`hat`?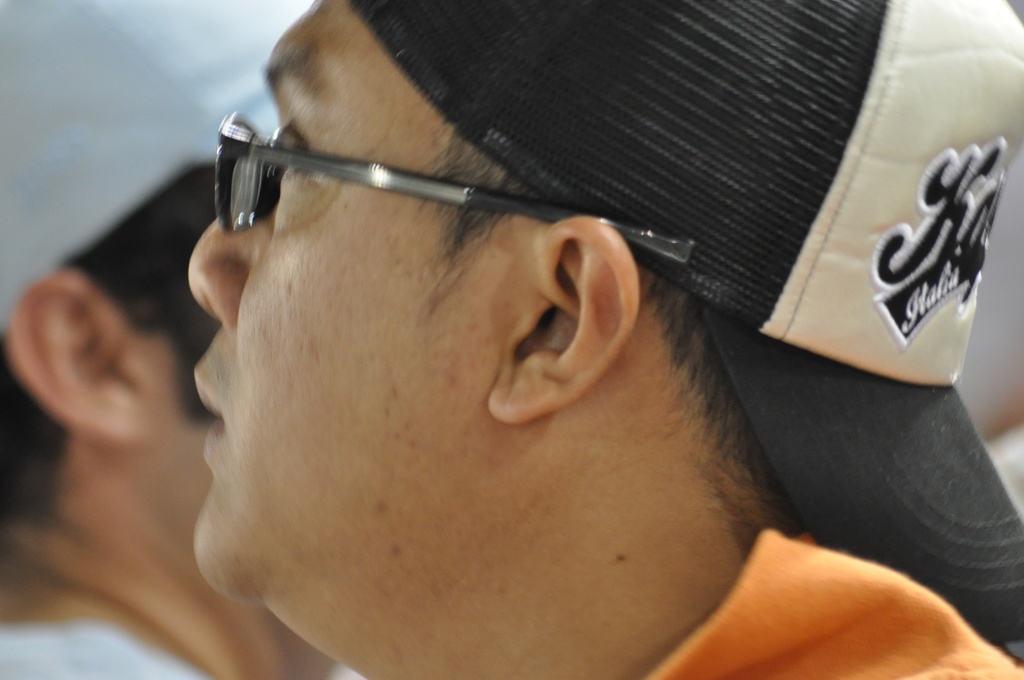
<box>342,0,1023,645</box>
